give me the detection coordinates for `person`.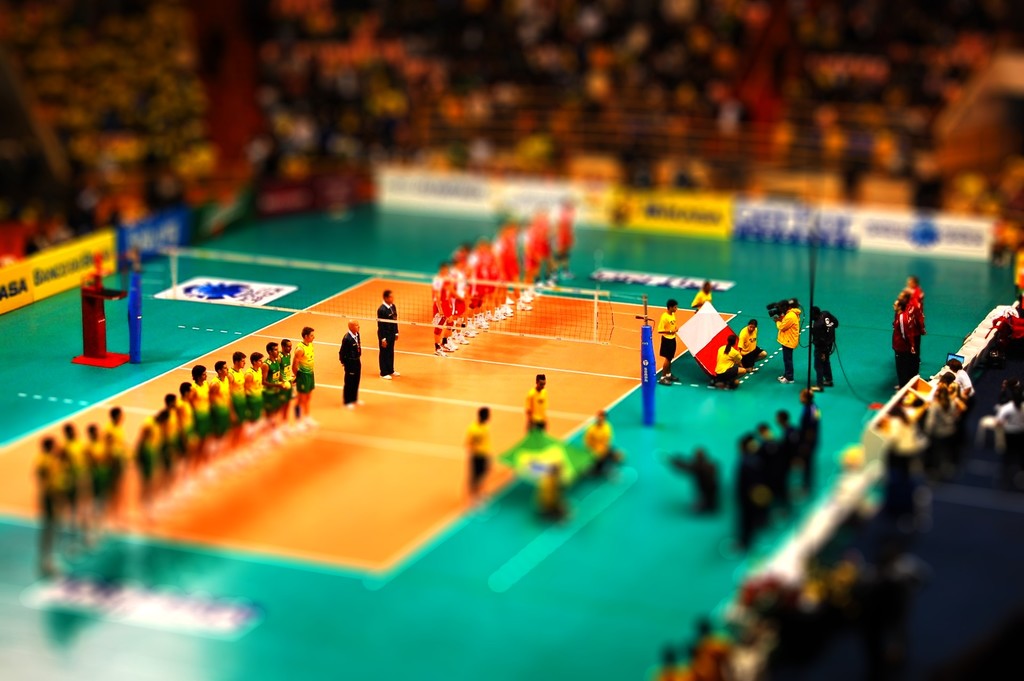
{"left": 466, "top": 409, "right": 487, "bottom": 504}.
